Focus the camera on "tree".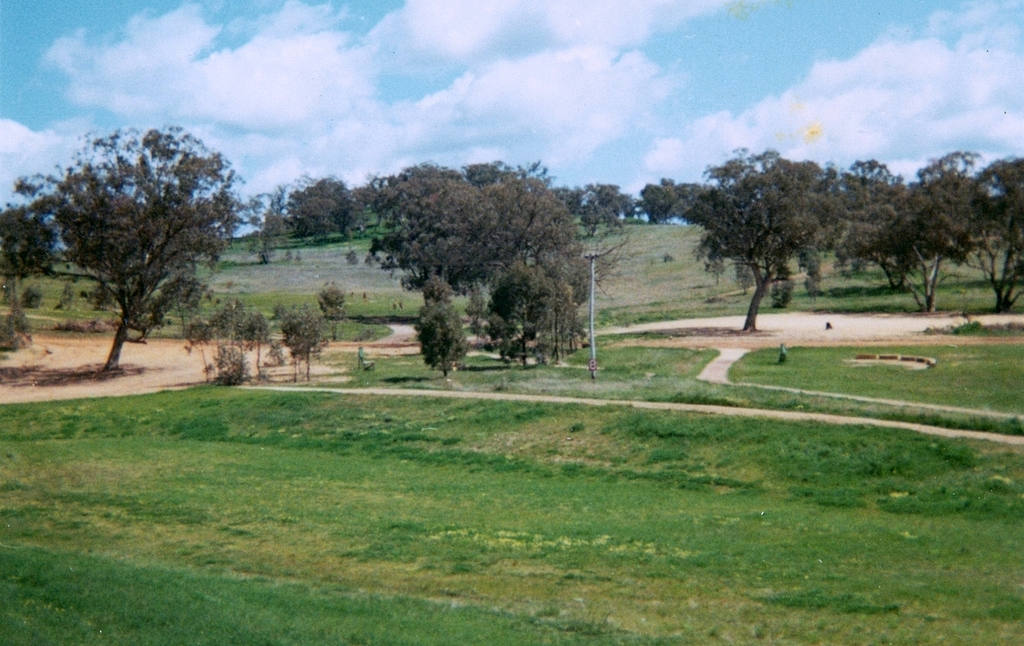
Focus region: [33, 103, 248, 376].
